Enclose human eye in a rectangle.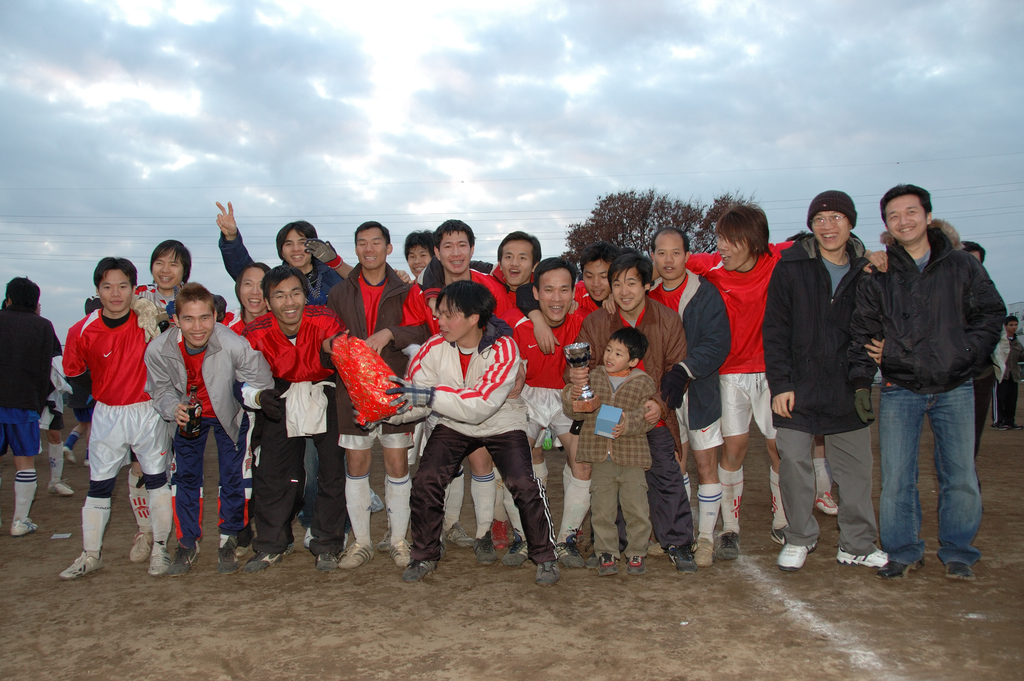
(x1=832, y1=214, x2=842, y2=222).
